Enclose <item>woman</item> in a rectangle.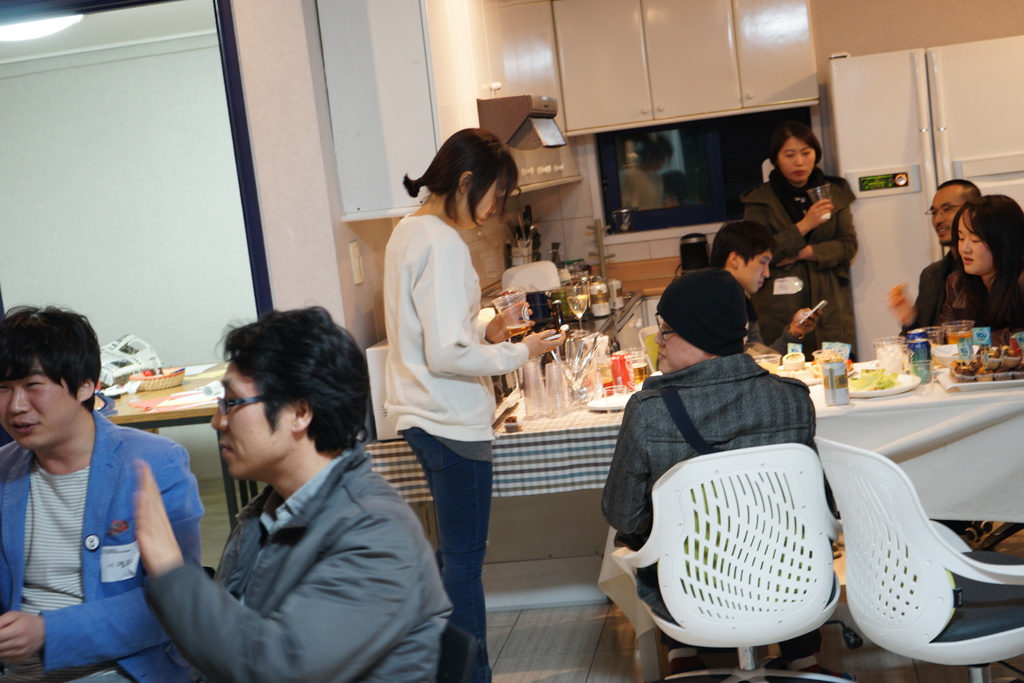
(929, 194, 1023, 356).
